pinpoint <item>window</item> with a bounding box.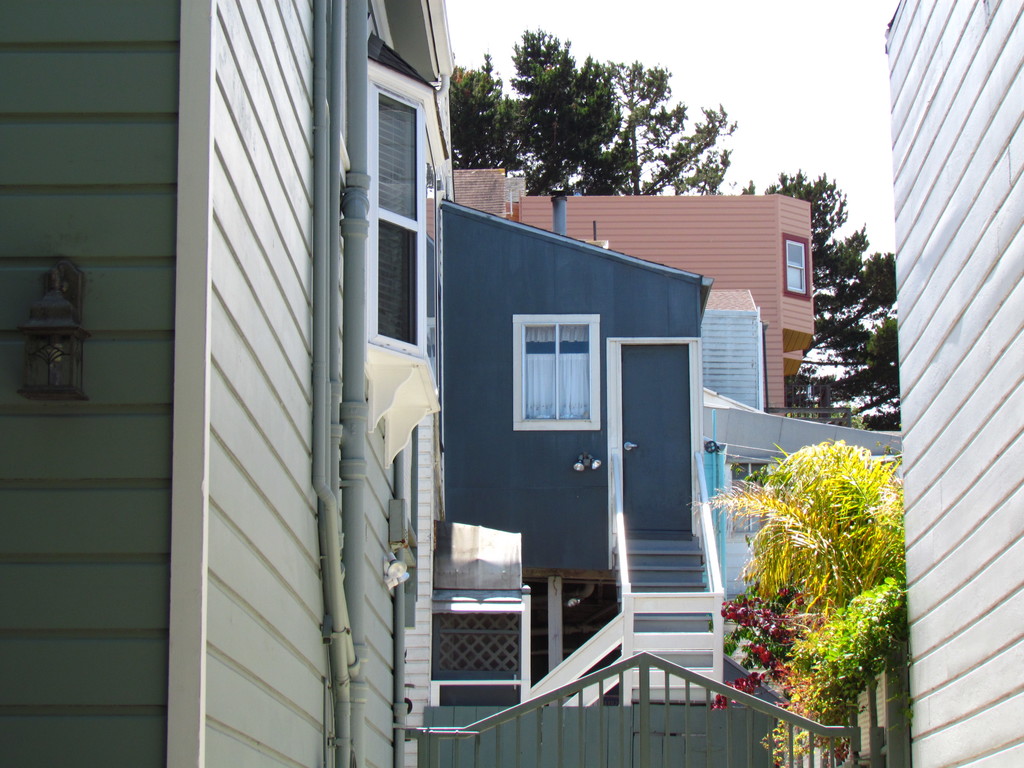
locate(524, 309, 606, 433).
